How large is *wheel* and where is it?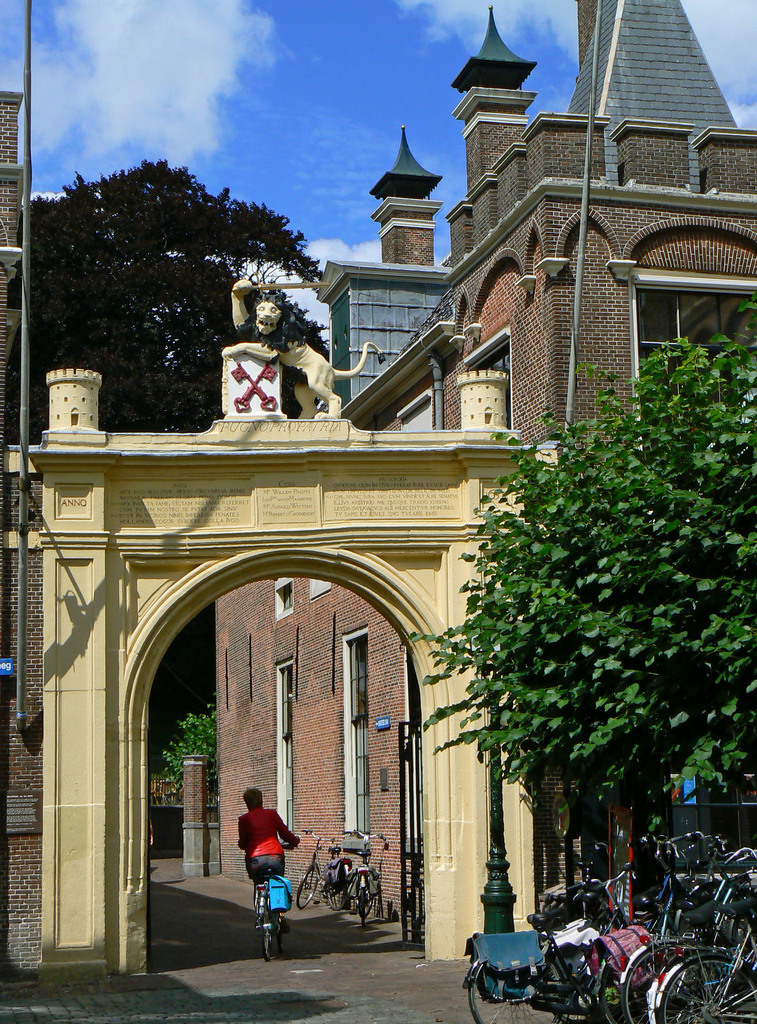
Bounding box: {"left": 297, "top": 865, "right": 322, "bottom": 906}.
